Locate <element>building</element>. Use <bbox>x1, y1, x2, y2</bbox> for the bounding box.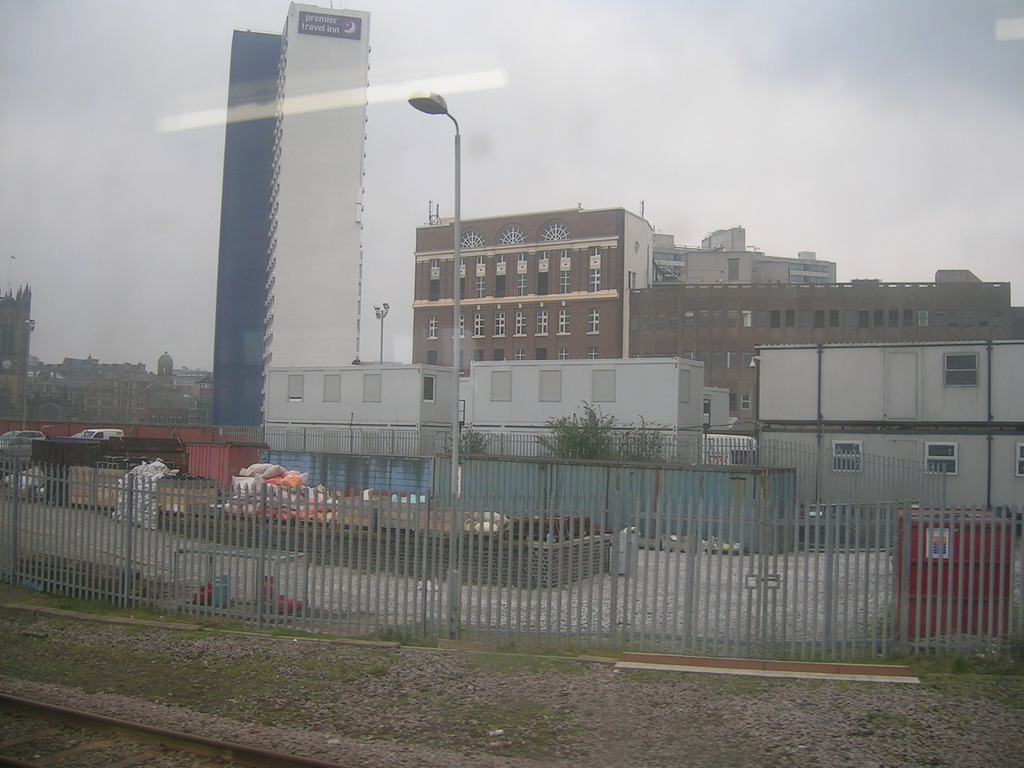
<bbox>205, 2, 454, 450</bbox>.
